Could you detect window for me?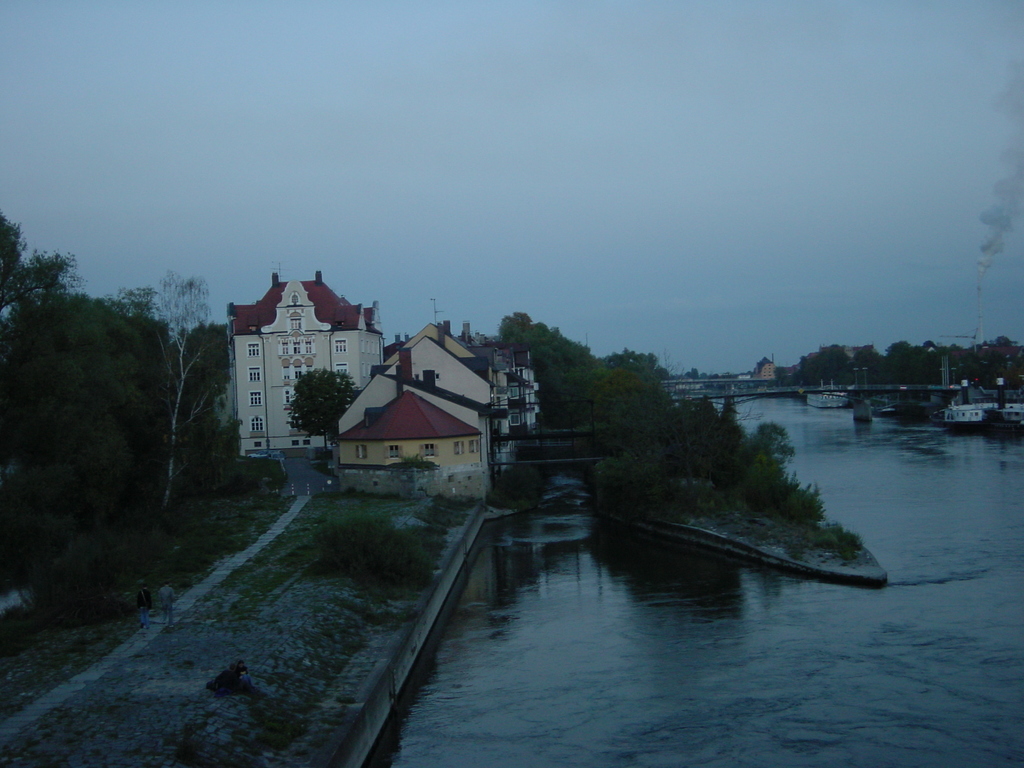
Detection result: (x1=333, y1=337, x2=348, y2=357).
